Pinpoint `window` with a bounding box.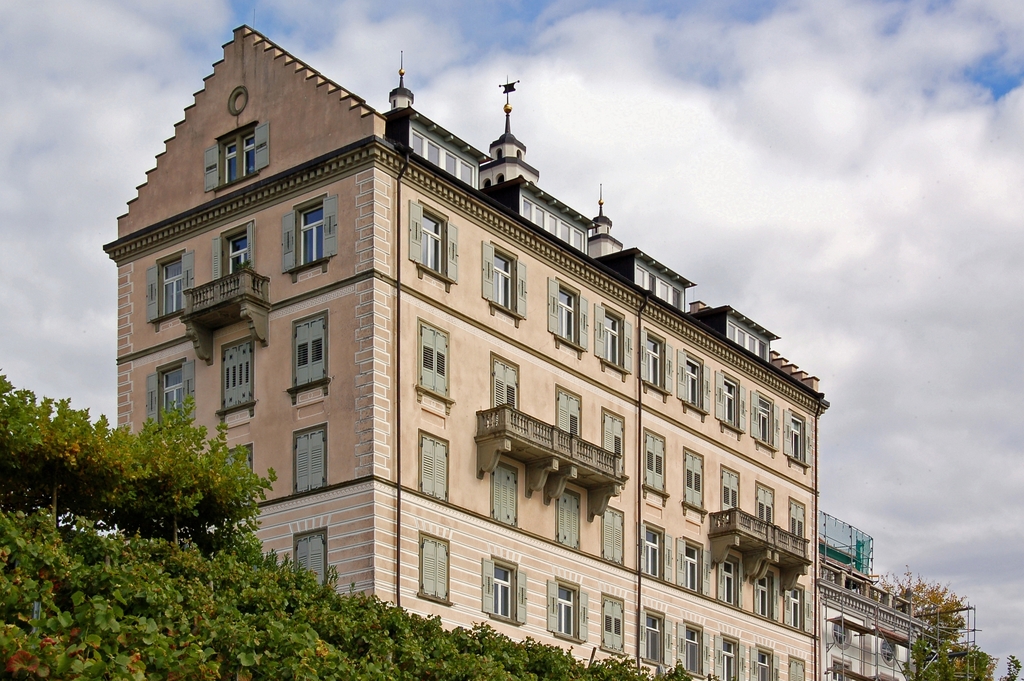
detection(481, 554, 527, 627).
